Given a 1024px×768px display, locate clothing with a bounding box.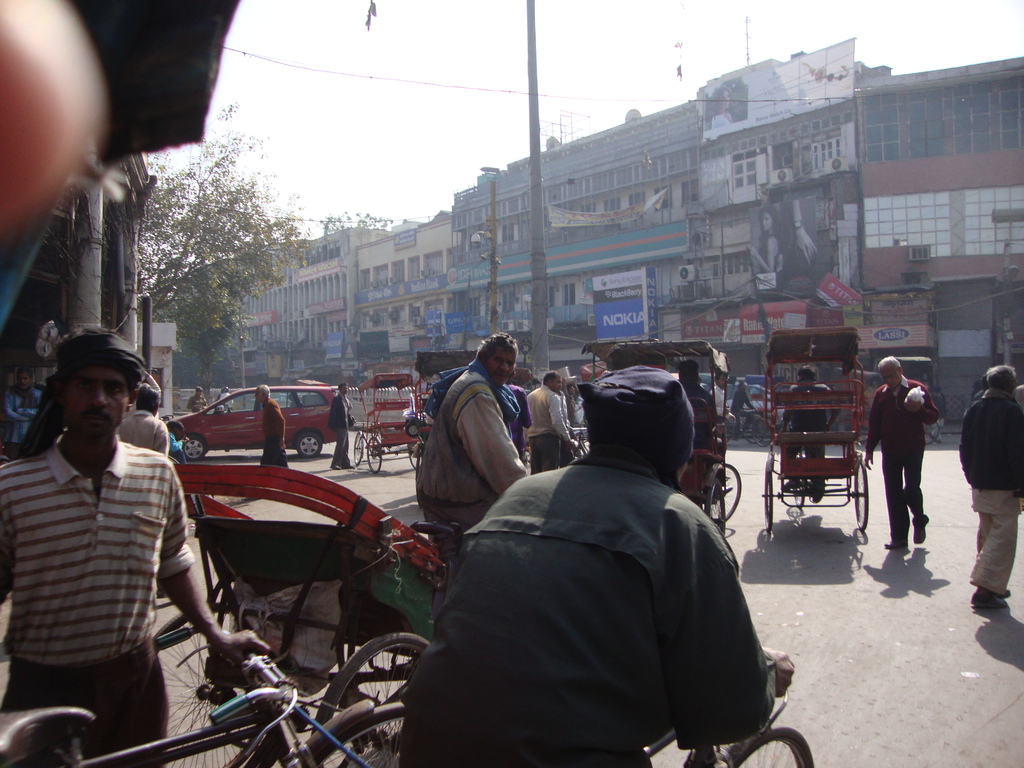
Located: crop(952, 386, 1023, 577).
